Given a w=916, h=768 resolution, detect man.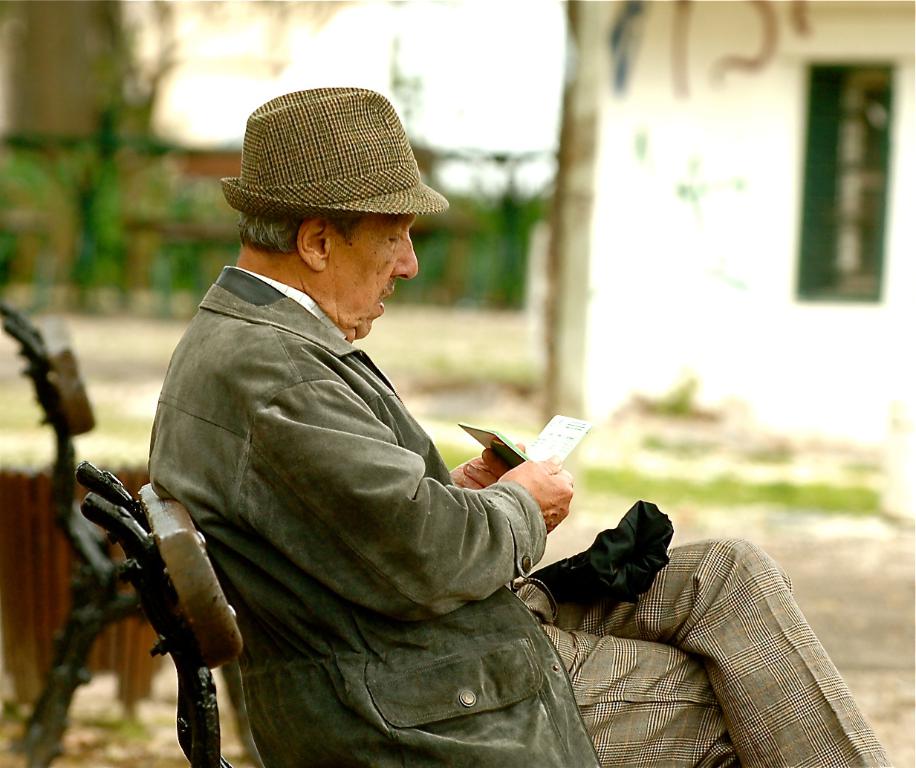
{"left": 112, "top": 98, "right": 651, "bottom": 756}.
